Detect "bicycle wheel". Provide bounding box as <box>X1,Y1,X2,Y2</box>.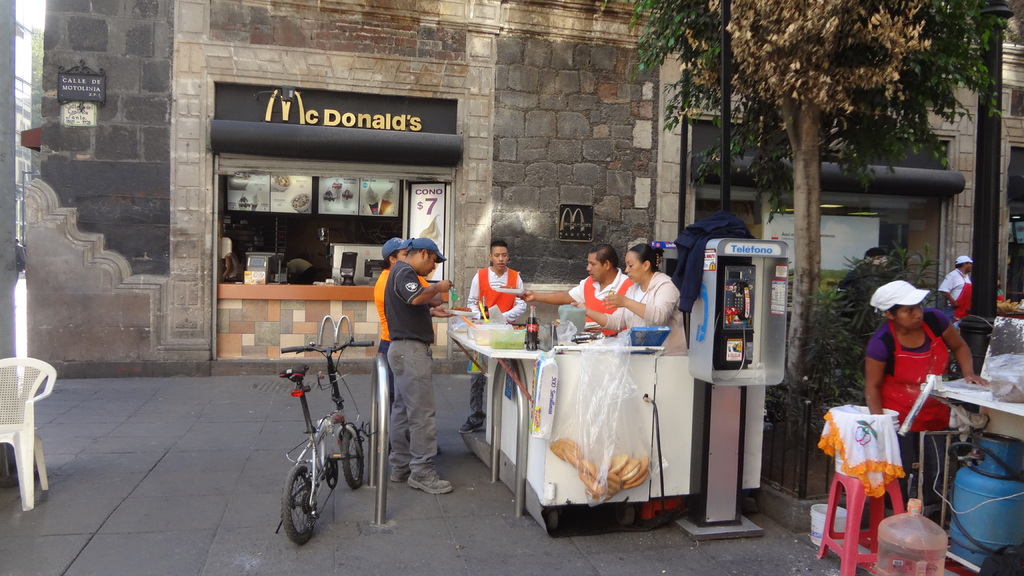
<box>337,423,366,492</box>.
